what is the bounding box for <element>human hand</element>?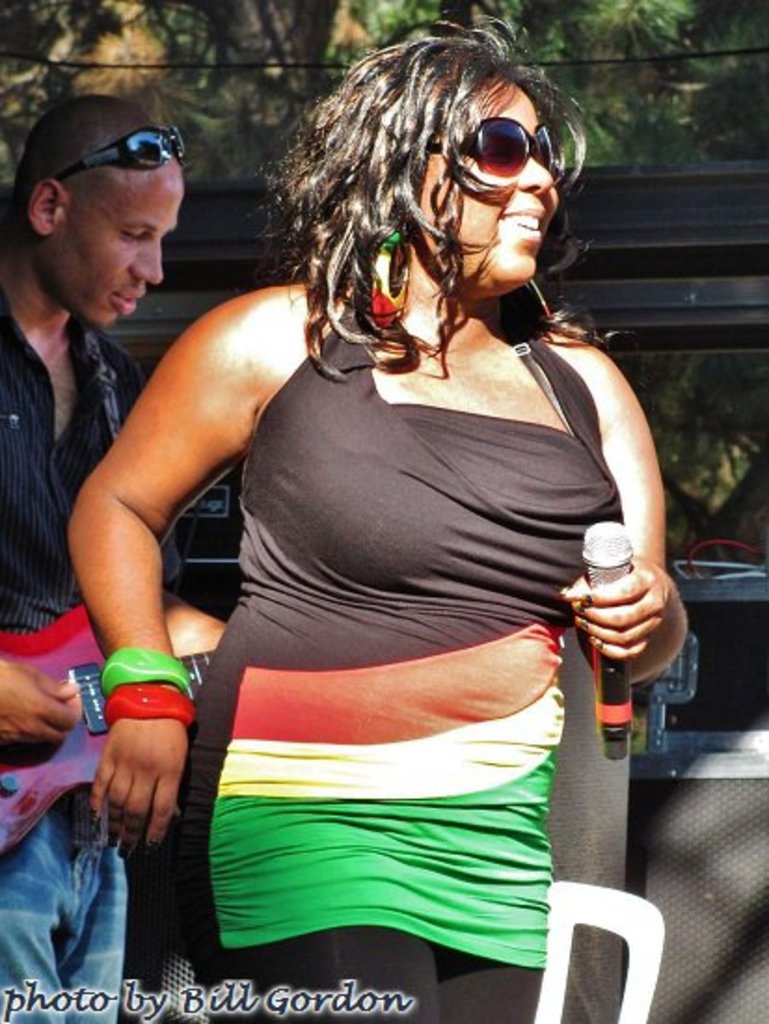
(573, 555, 676, 661).
